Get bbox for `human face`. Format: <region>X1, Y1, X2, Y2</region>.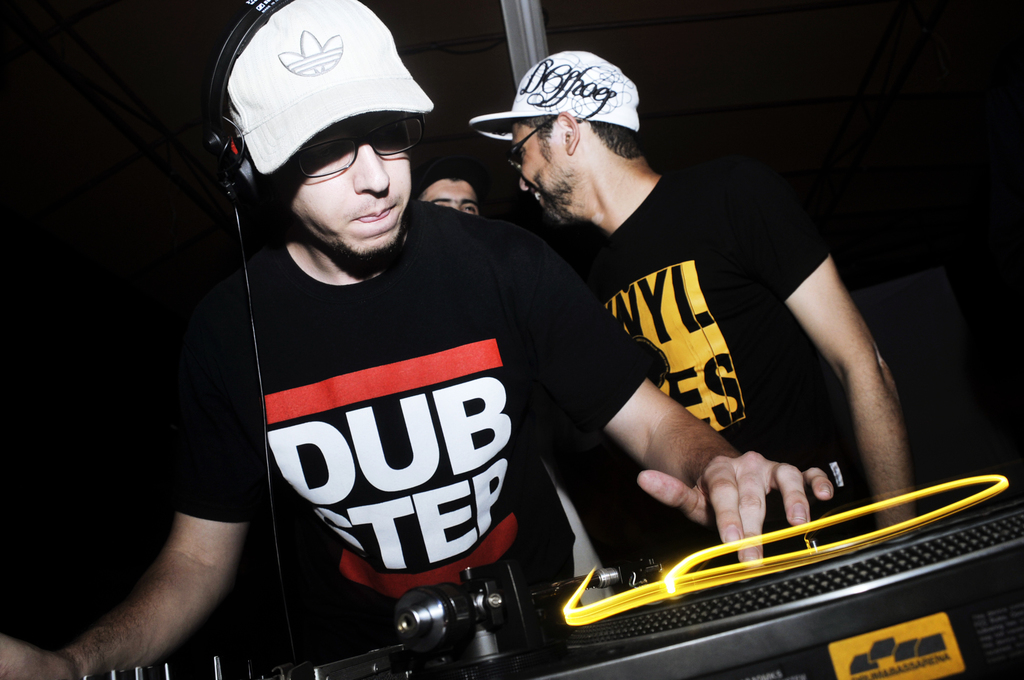
<region>515, 122, 566, 218</region>.
